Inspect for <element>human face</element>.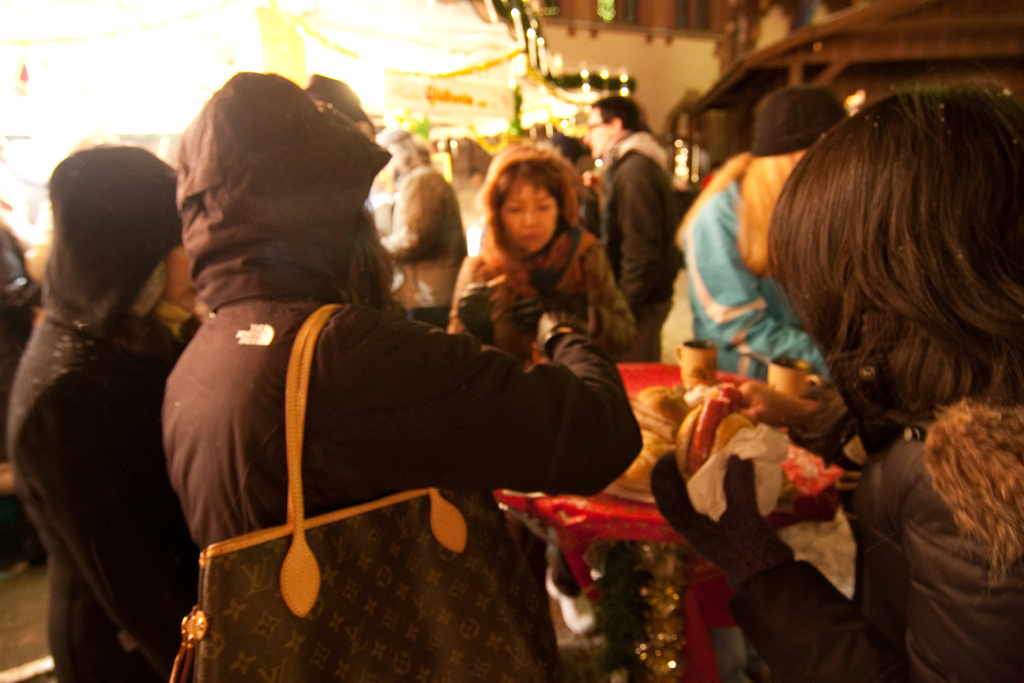
Inspection: (498,179,558,252).
